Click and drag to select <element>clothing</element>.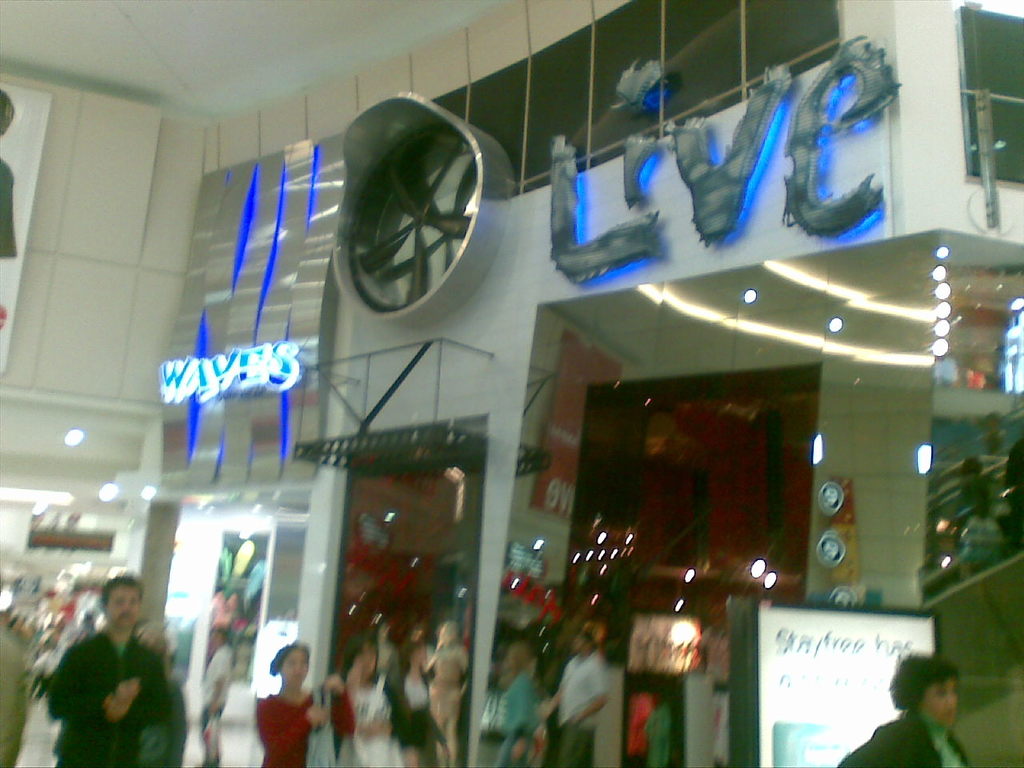
Selection: x1=18, y1=607, x2=178, y2=767.
